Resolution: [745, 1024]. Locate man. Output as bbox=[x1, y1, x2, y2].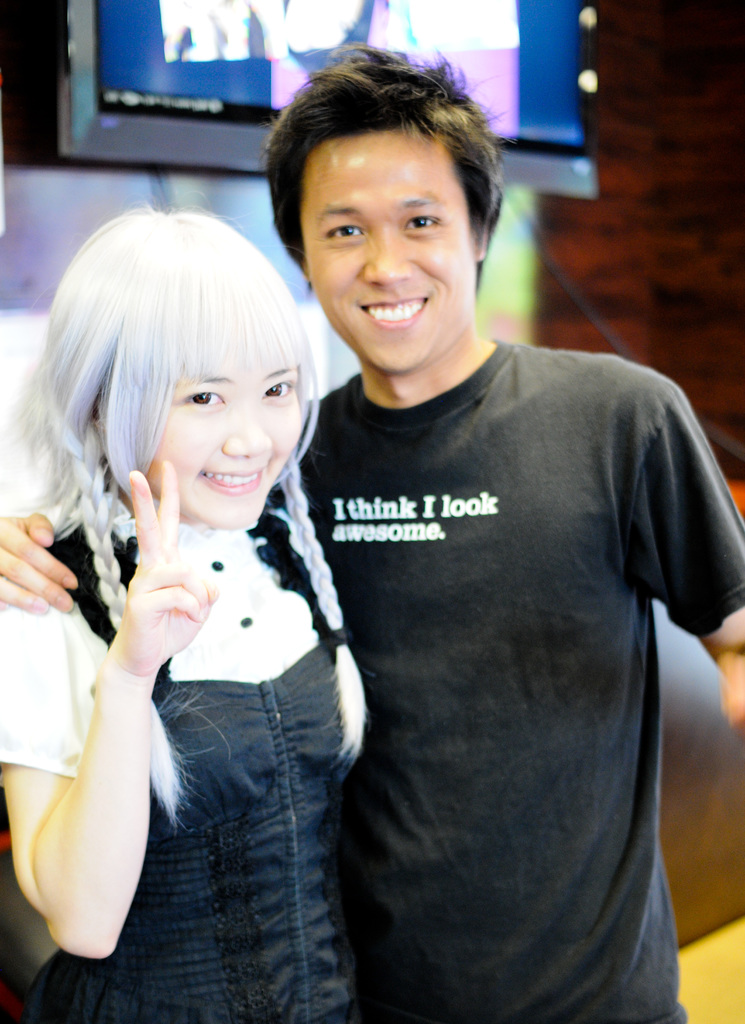
bbox=[0, 41, 742, 1018].
